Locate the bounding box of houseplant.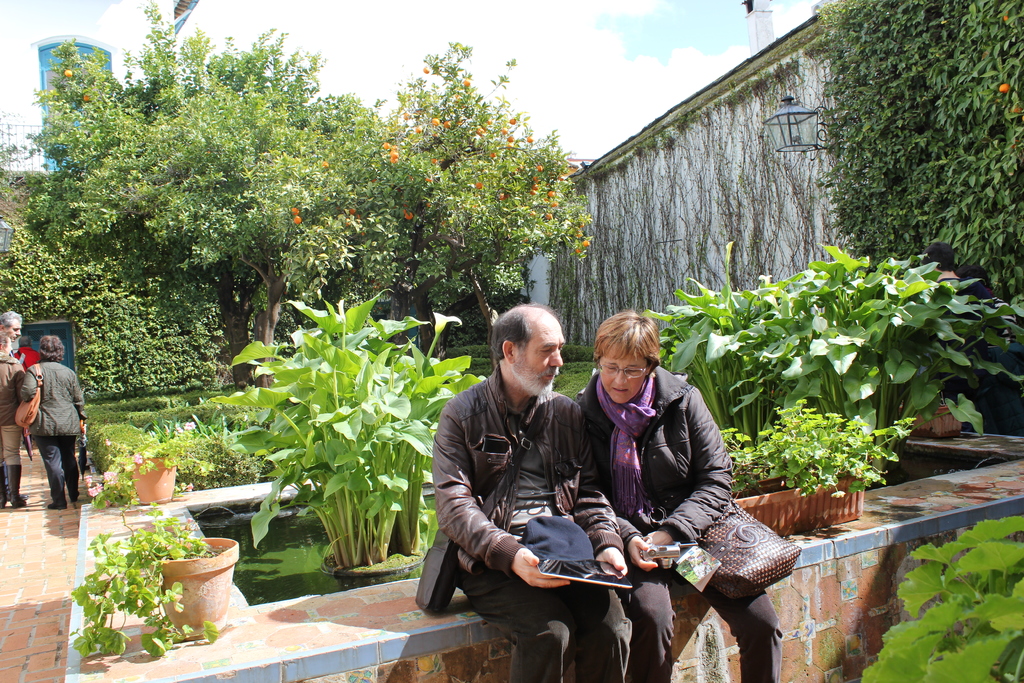
Bounding box: left=724, top=404, right=913, bottom=539.
